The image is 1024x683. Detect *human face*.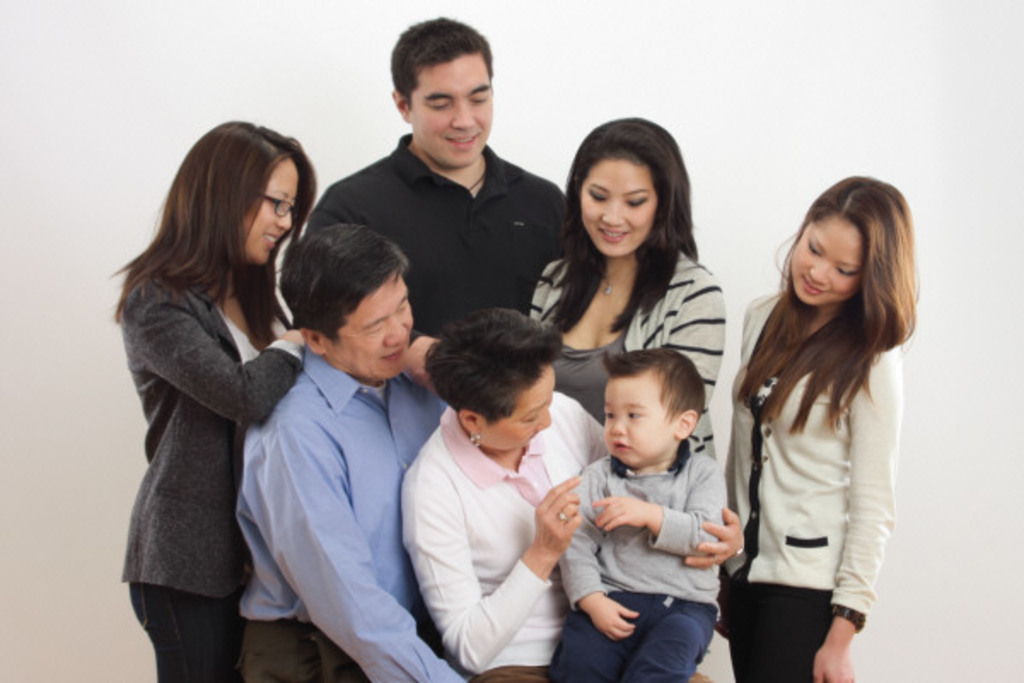
Detection: select_region(246, 161, 300, 266).
